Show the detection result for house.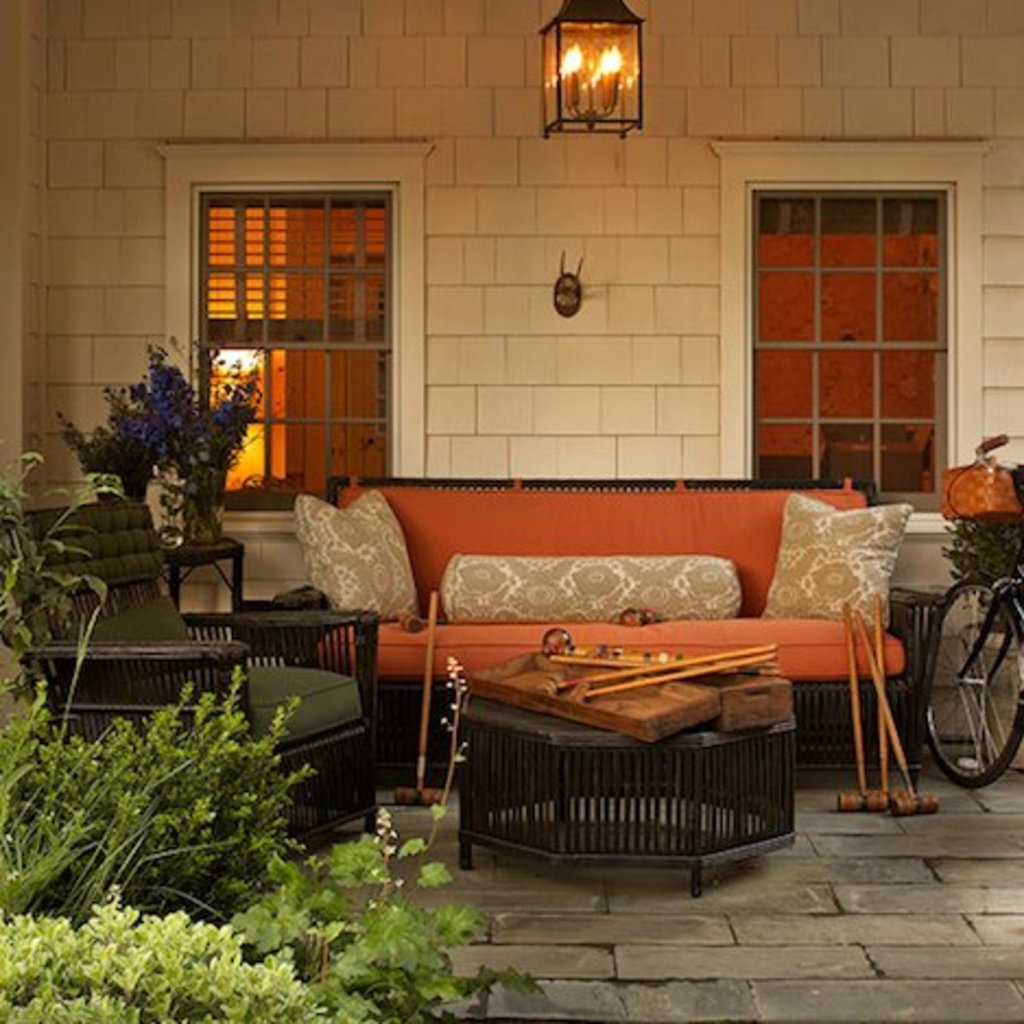
(left=0, top=0, right=1022, bottom=1022).
